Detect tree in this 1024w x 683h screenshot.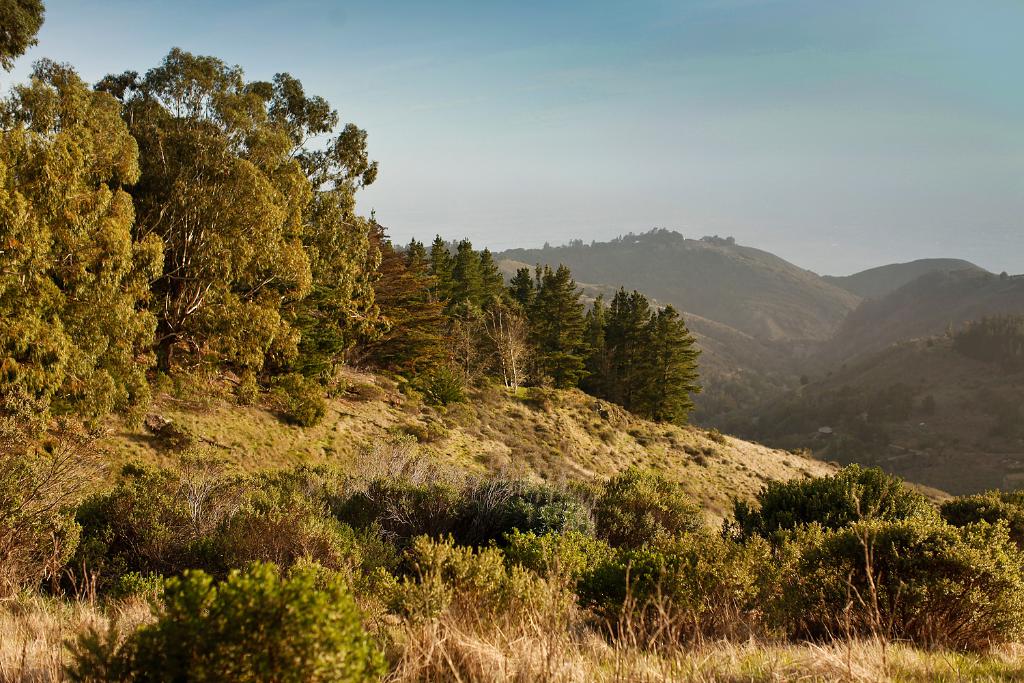
Detection: box=[632, 306, 702, 425].
